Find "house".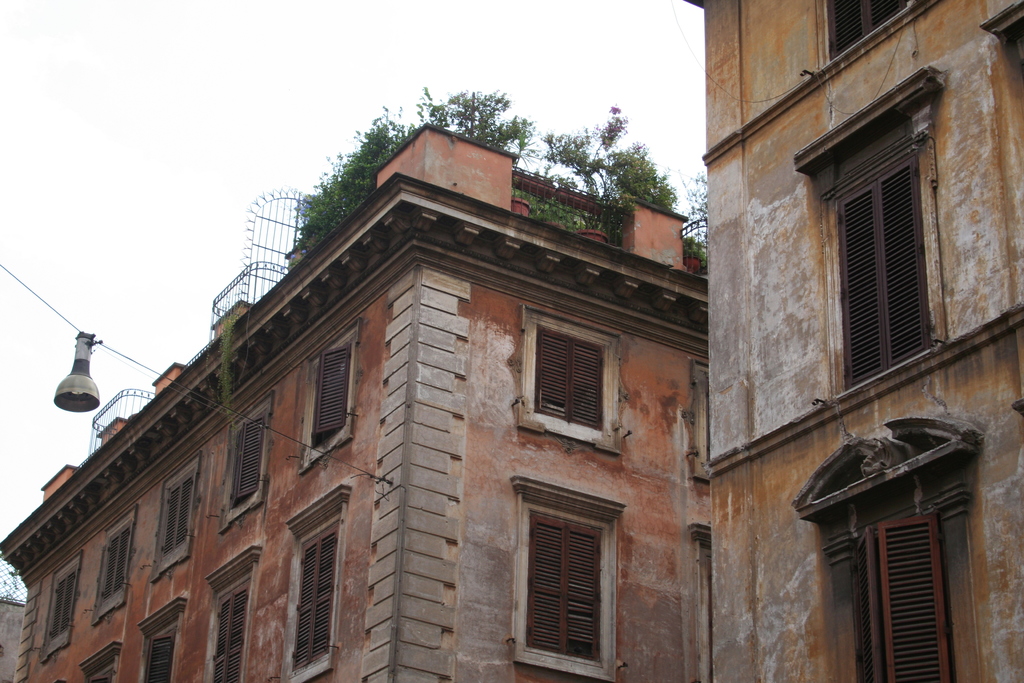
[0,119,712,682].
